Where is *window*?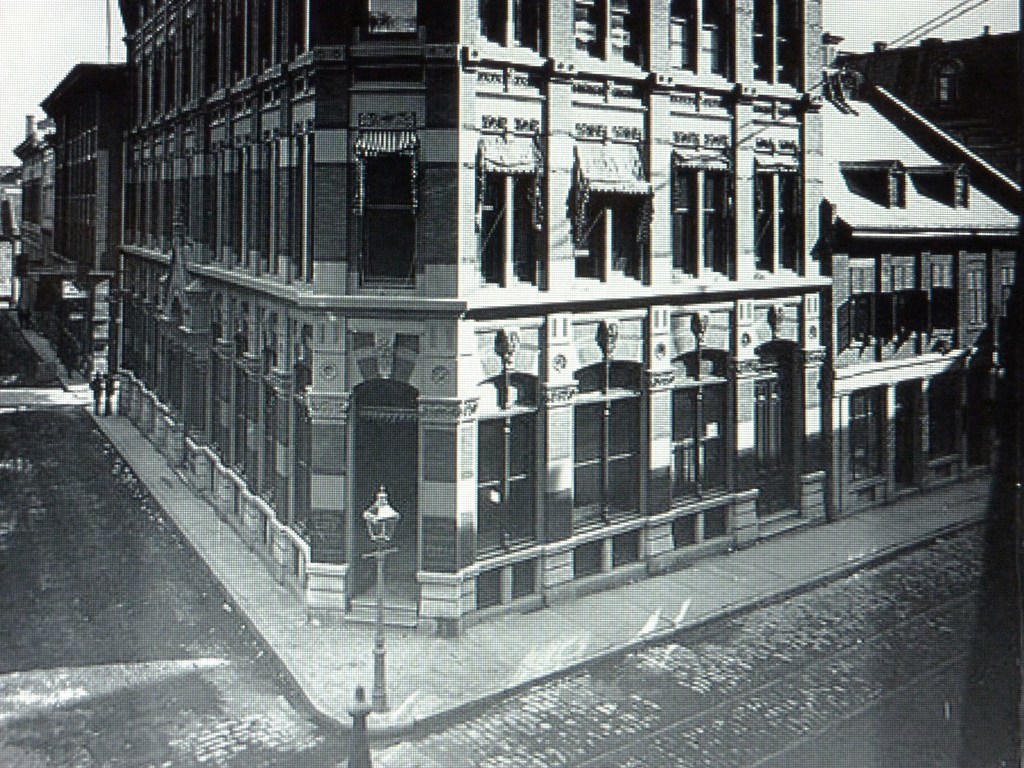
box(357, 130, 422, 285).
